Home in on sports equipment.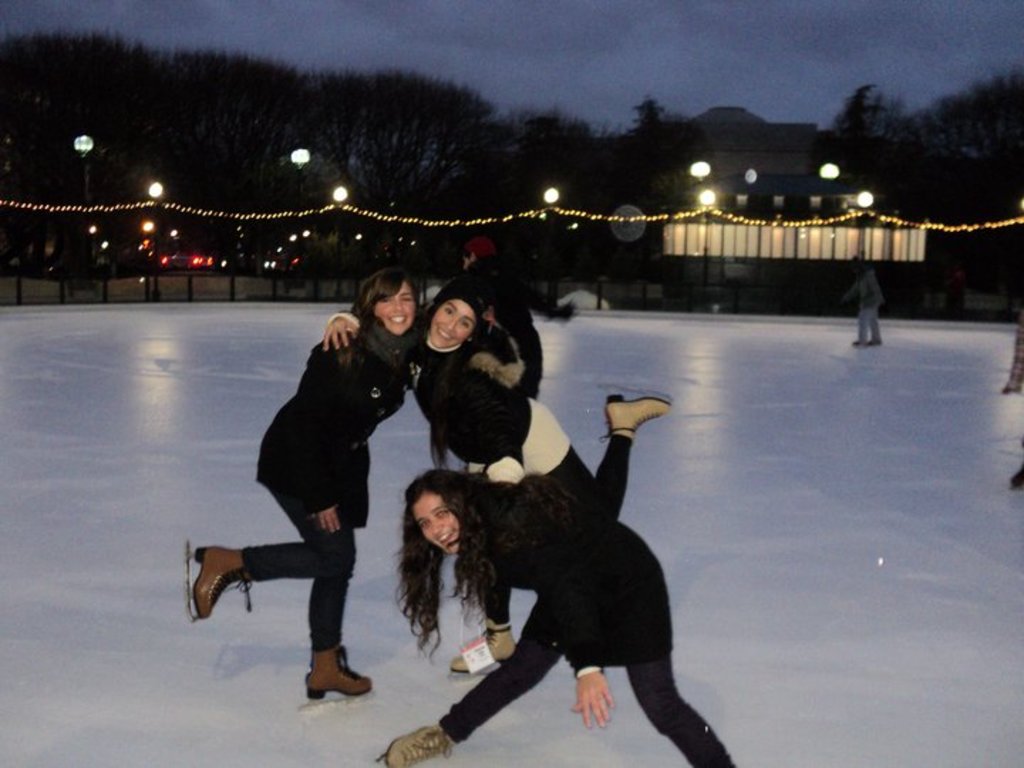
Homed in at 185:538:253:622.
